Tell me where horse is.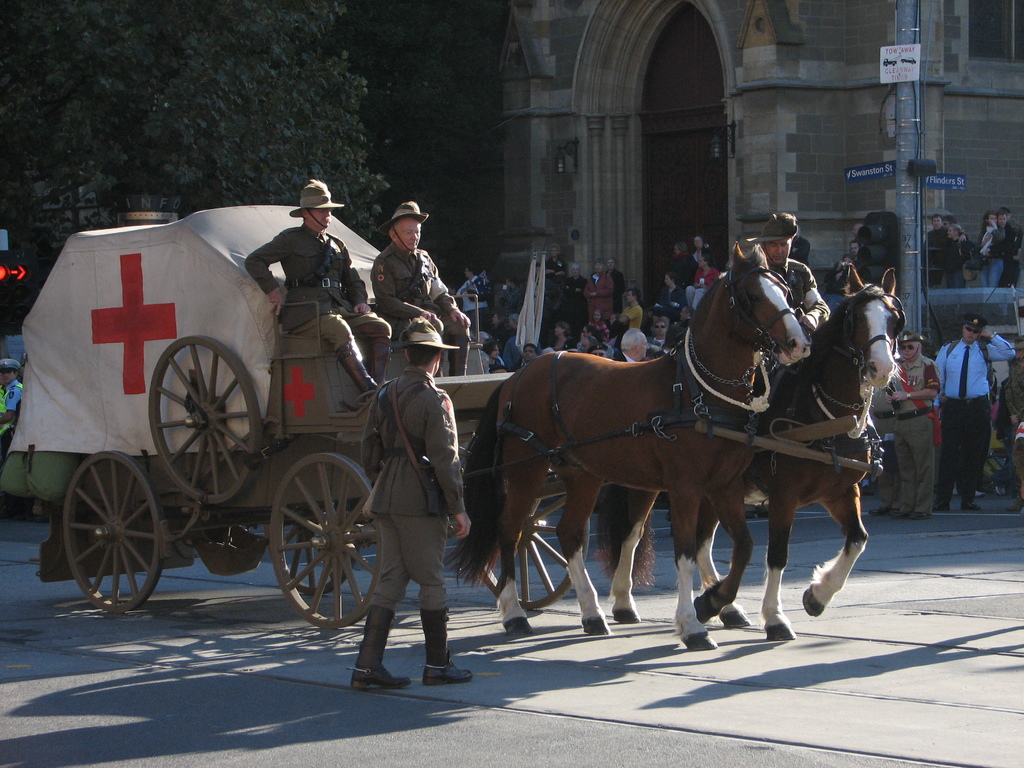
horse is at [x1=444, y1=239, x2=813, y2=653].
